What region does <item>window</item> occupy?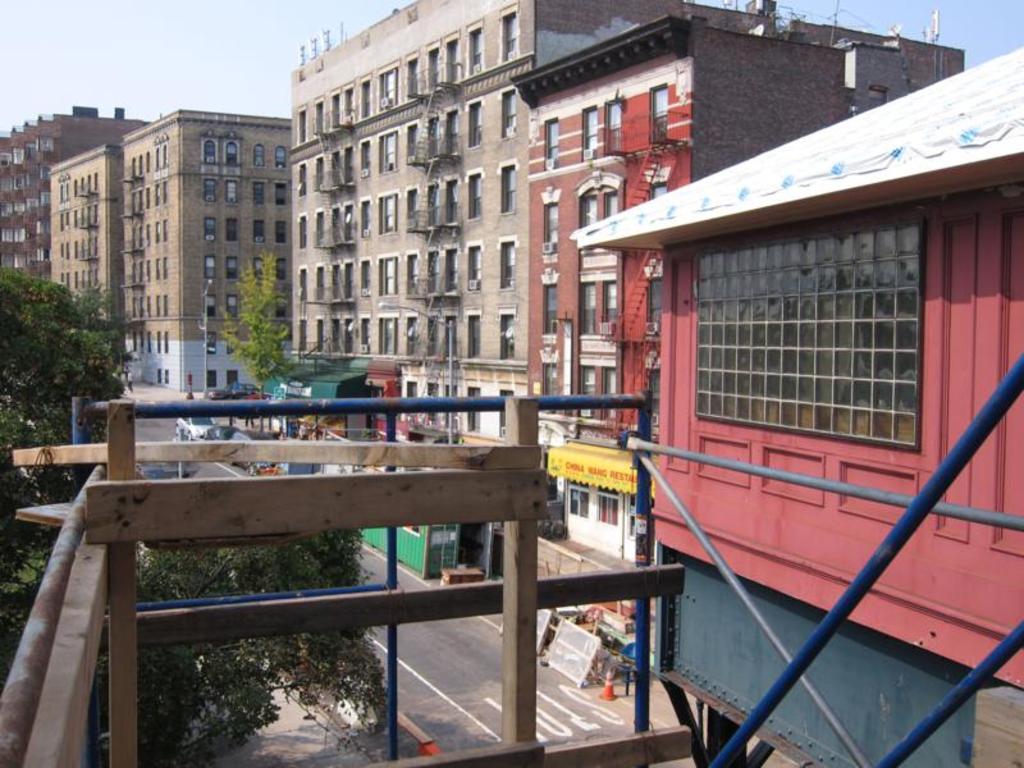
left=428, top=119, right=447, bottom=160.
